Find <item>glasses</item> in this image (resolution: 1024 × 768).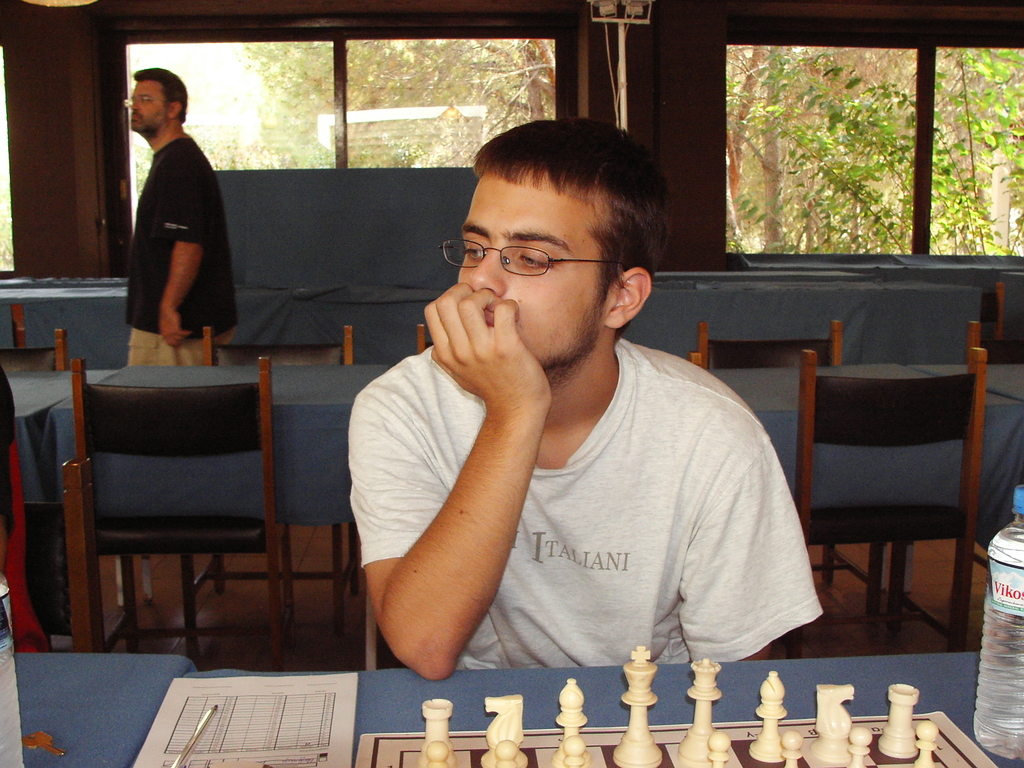
(left=437, top=228, right=605, bottom=286).
